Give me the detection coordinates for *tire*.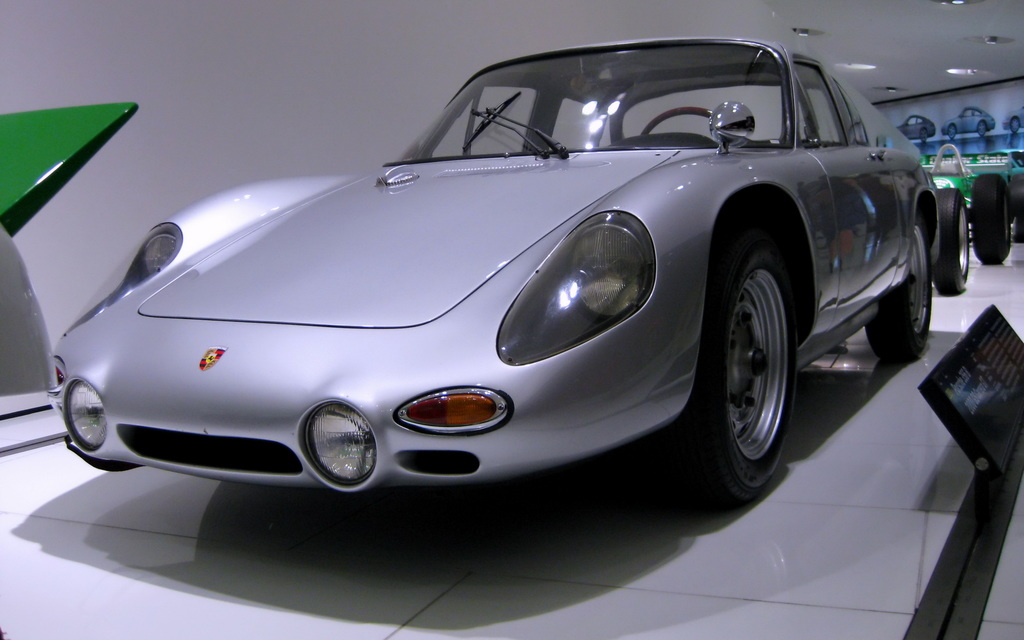
bbox(1012, 211, 1023, 243).
